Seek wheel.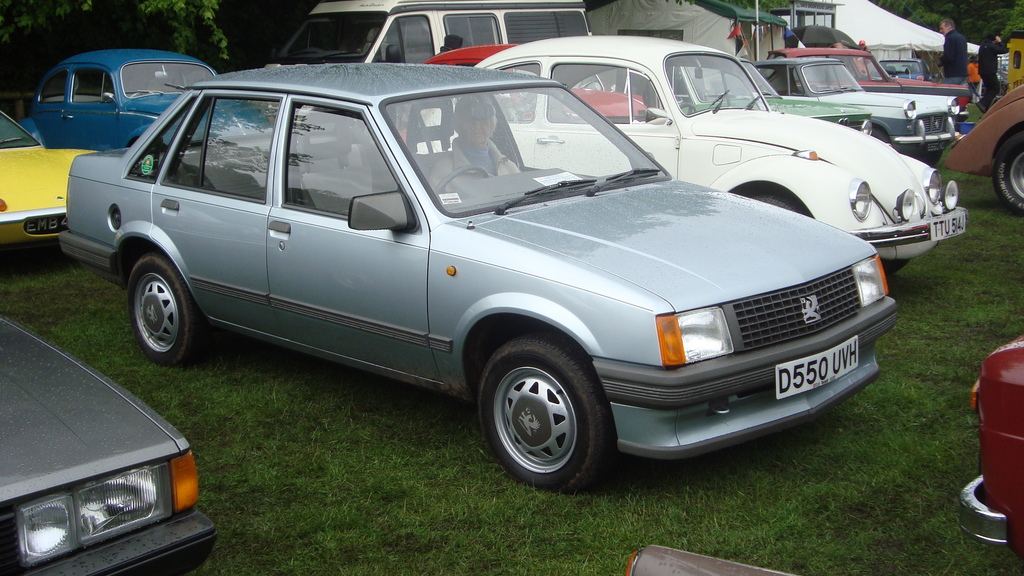
881,257,908,276.
